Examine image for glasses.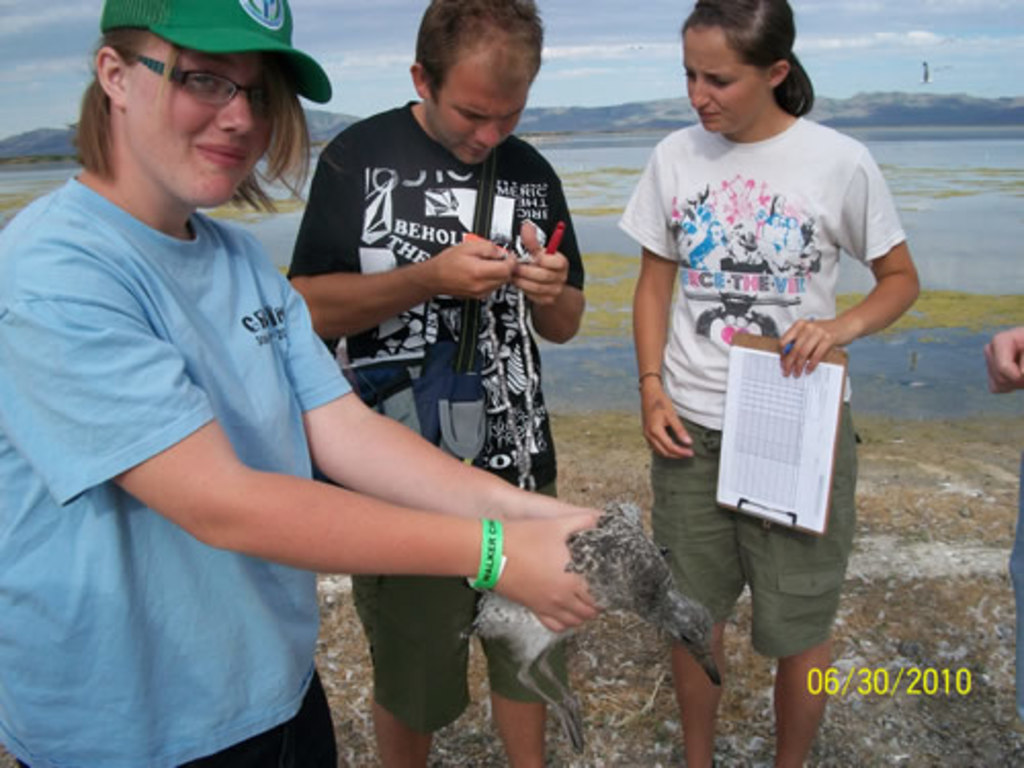
Examination result: <box>135,45,289,115</box>.
